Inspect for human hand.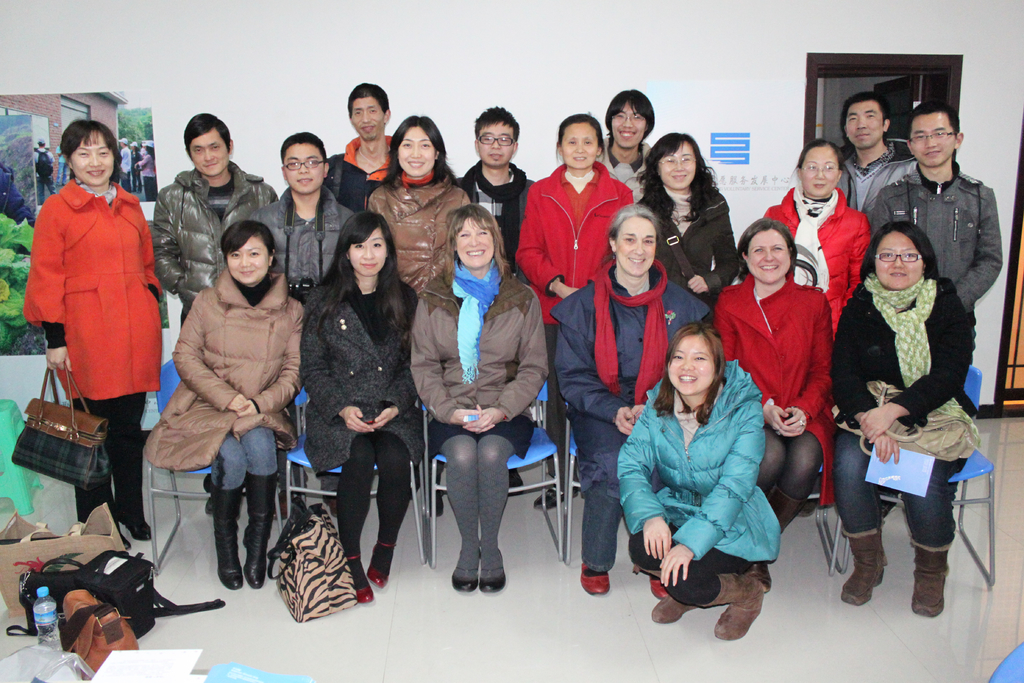
Inspection: 632,402,648,416.
